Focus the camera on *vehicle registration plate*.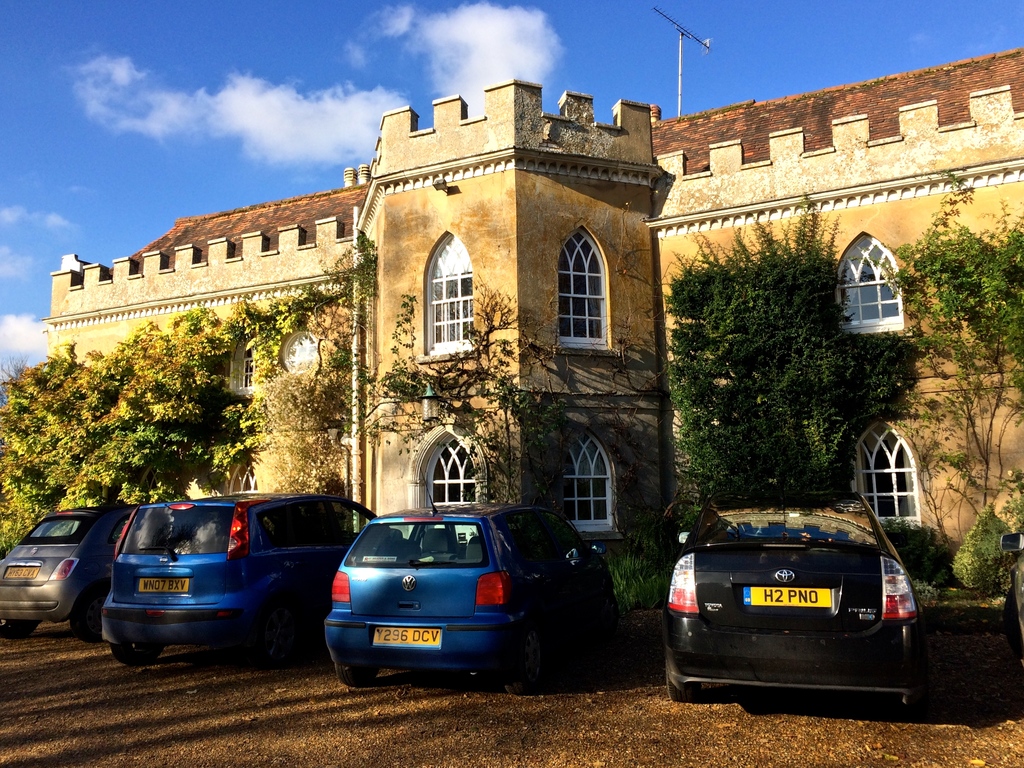
Focus region: [left=744, top=590, right=833, bottom=607].
